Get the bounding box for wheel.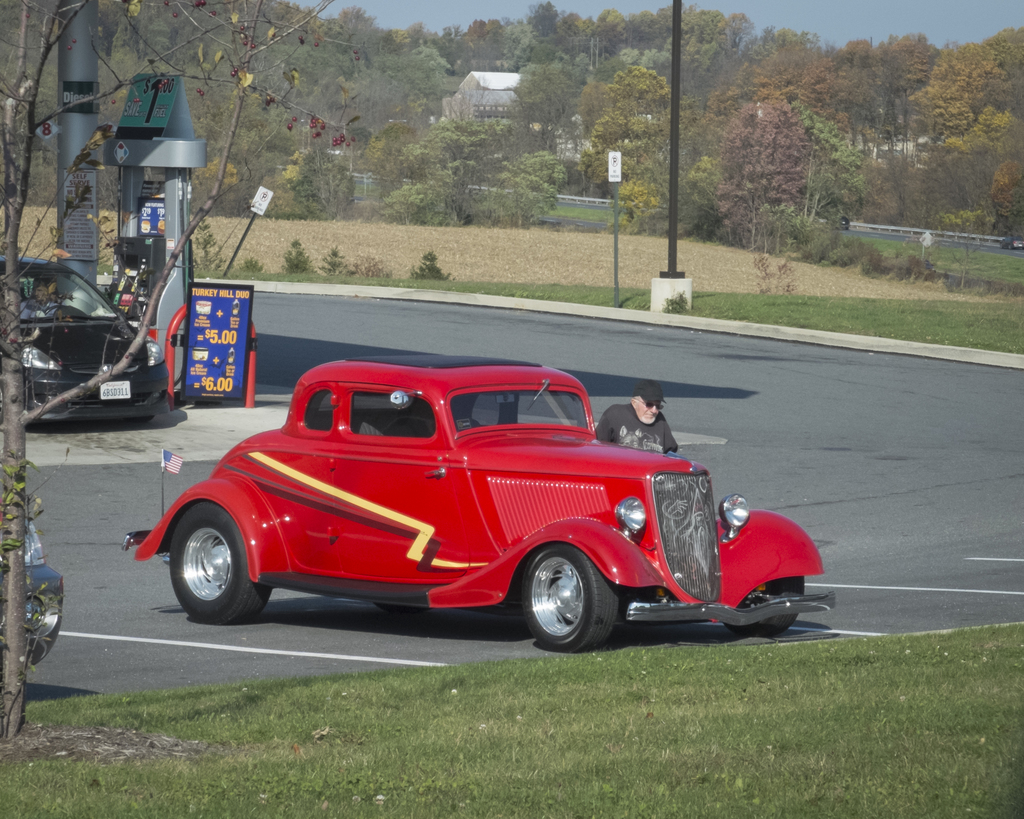
Rect(127, 416, 156, 425).
